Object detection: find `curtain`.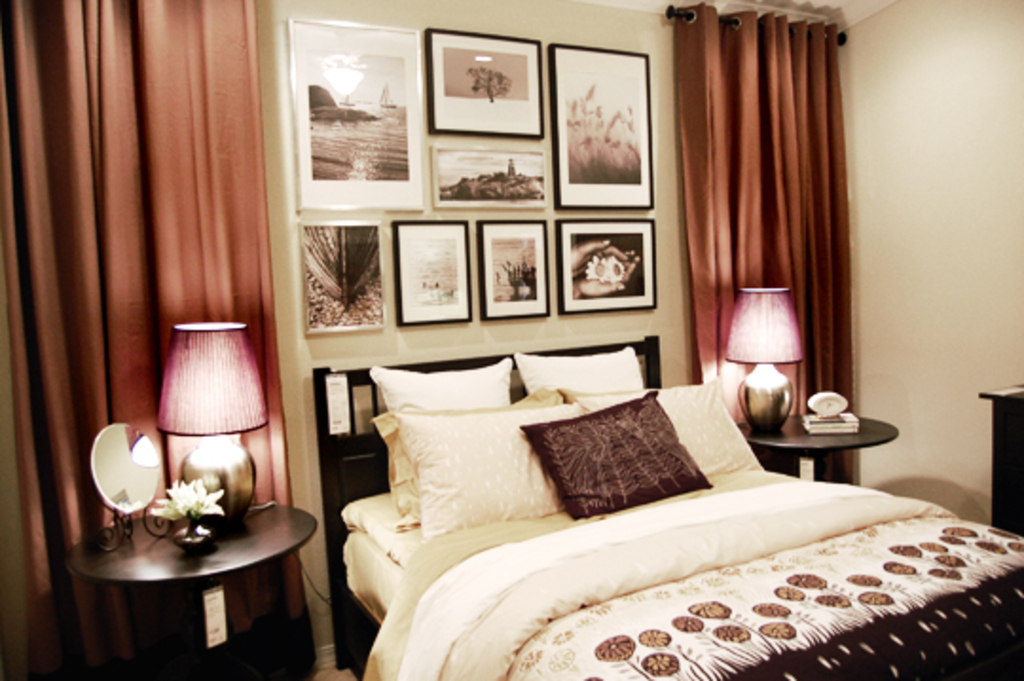
BBox(0, 0, 313, 679).
